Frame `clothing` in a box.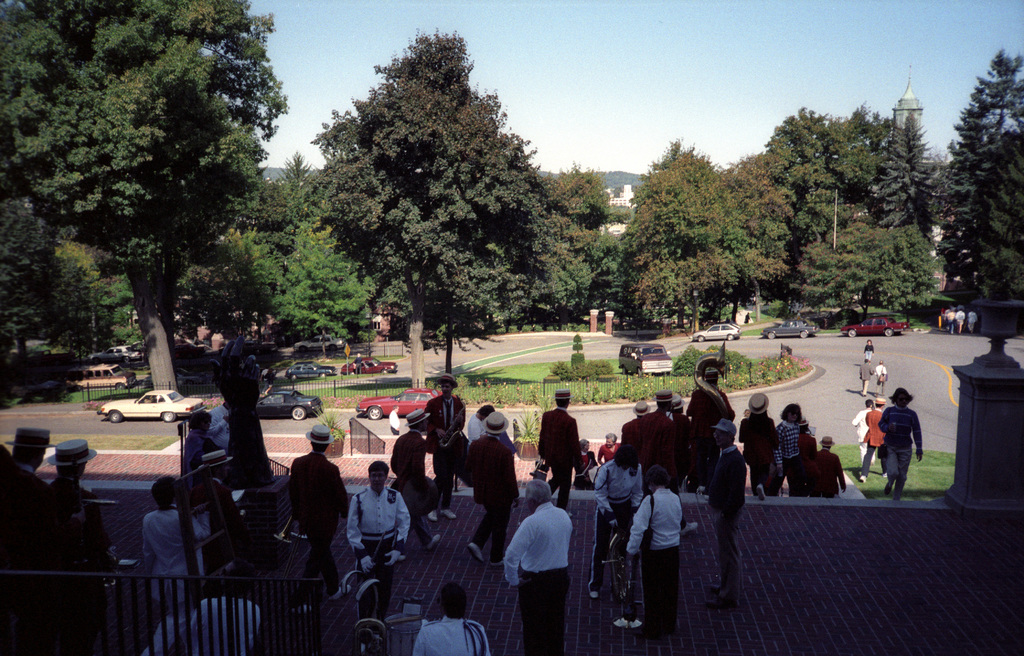
777 417 810 488.
